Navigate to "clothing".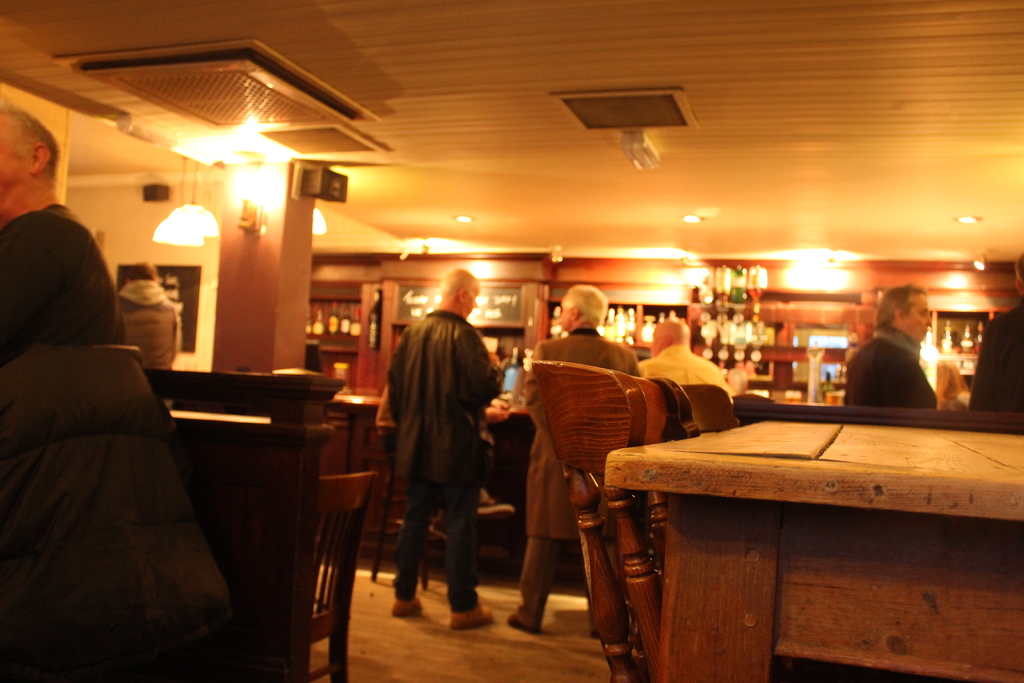
Navigation target: 396:490:483:611.
